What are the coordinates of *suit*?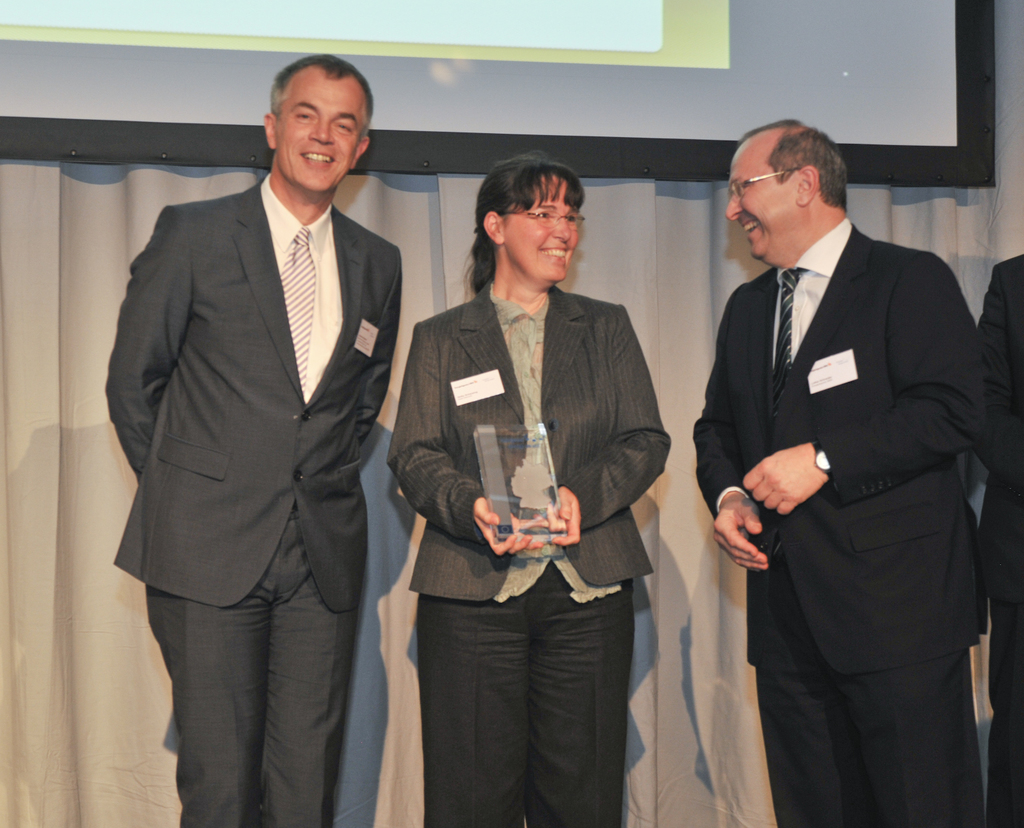
locate(103, 169, 418, 827).
